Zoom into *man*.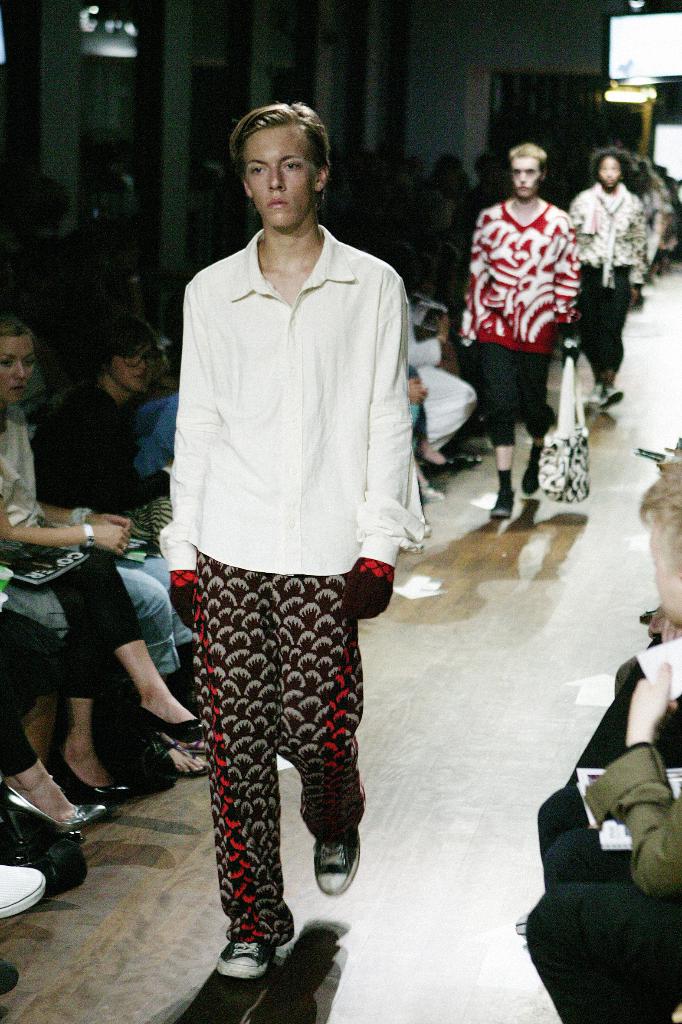
Zoom target: crop(460, 132, 586, 527).
